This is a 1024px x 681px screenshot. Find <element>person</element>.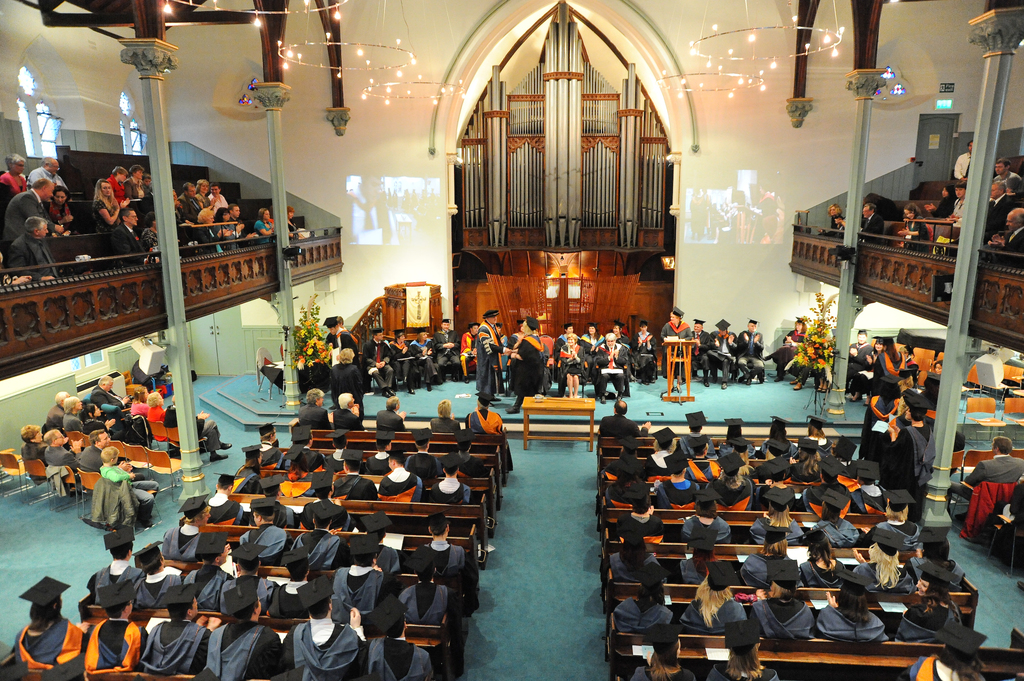
Bounding box: box(679, 412, 714, 455).
